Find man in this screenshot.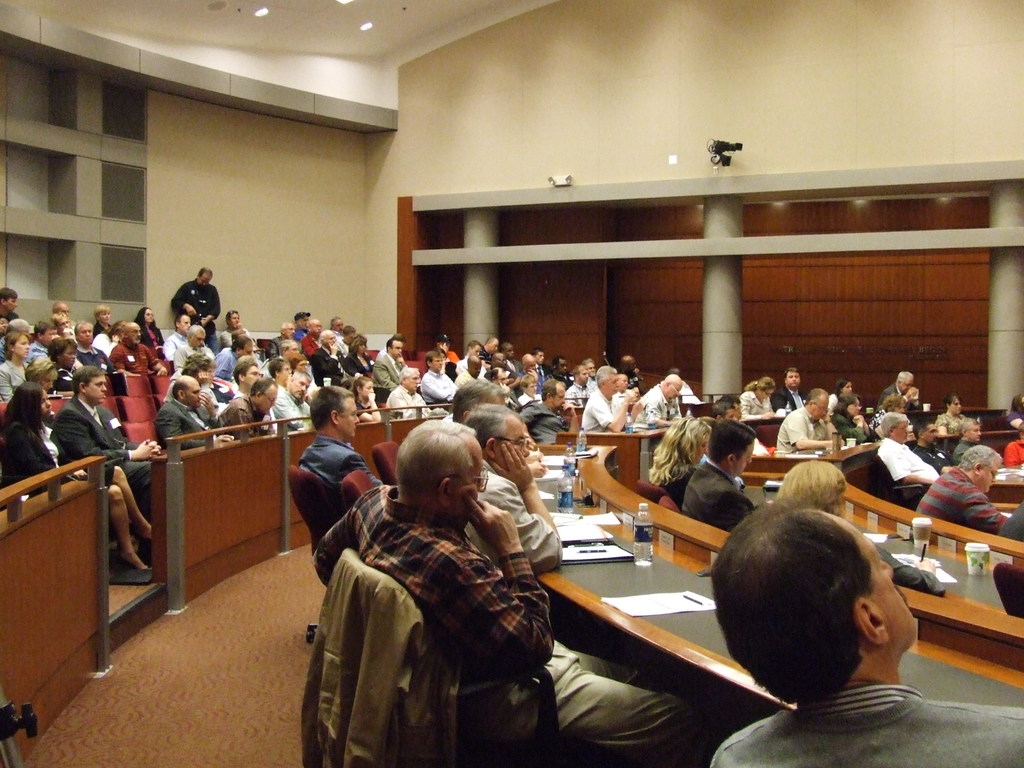
The bounding box for man is rect(311, 420, 708, 767).
